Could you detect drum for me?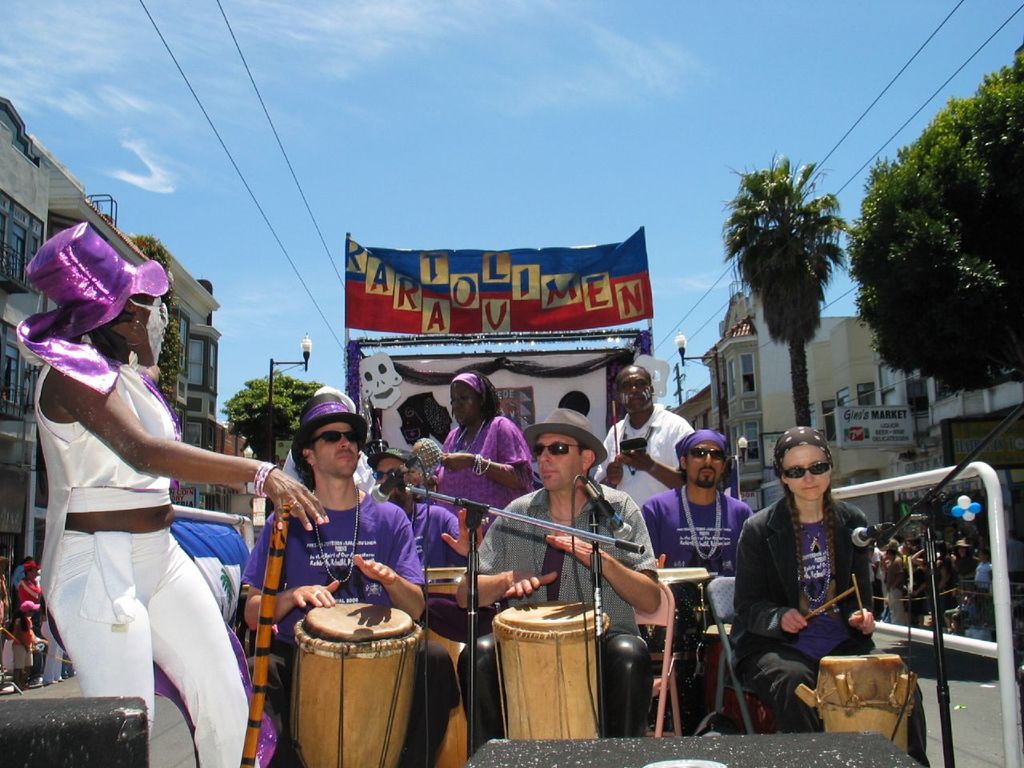
Detection result: 815:648:919:752.
